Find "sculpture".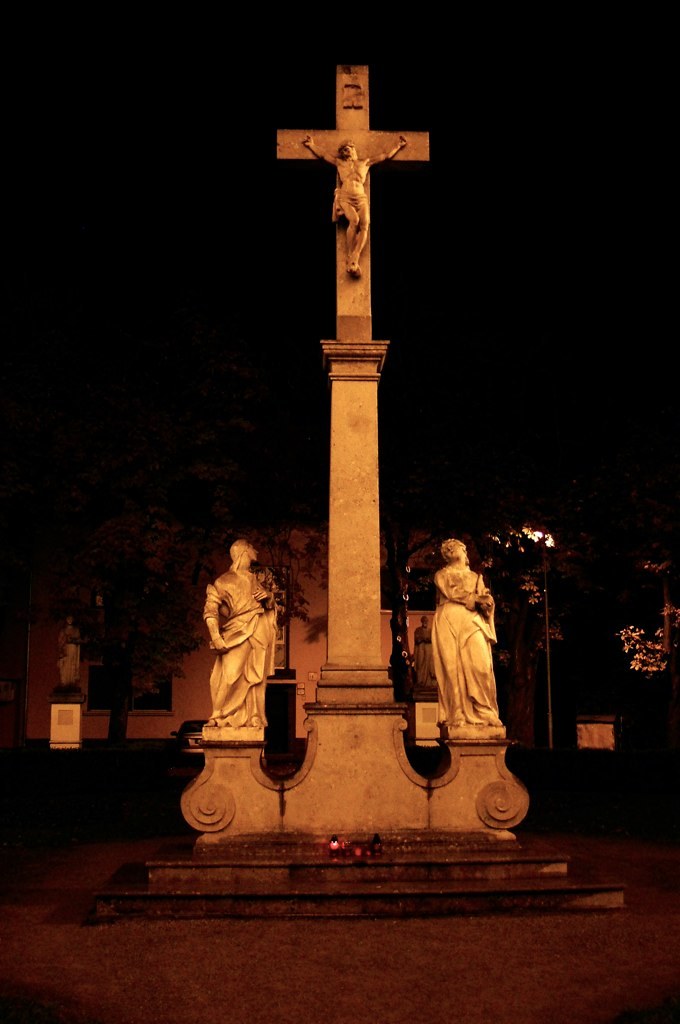
<region>198, 539, 288, 772</region>.
